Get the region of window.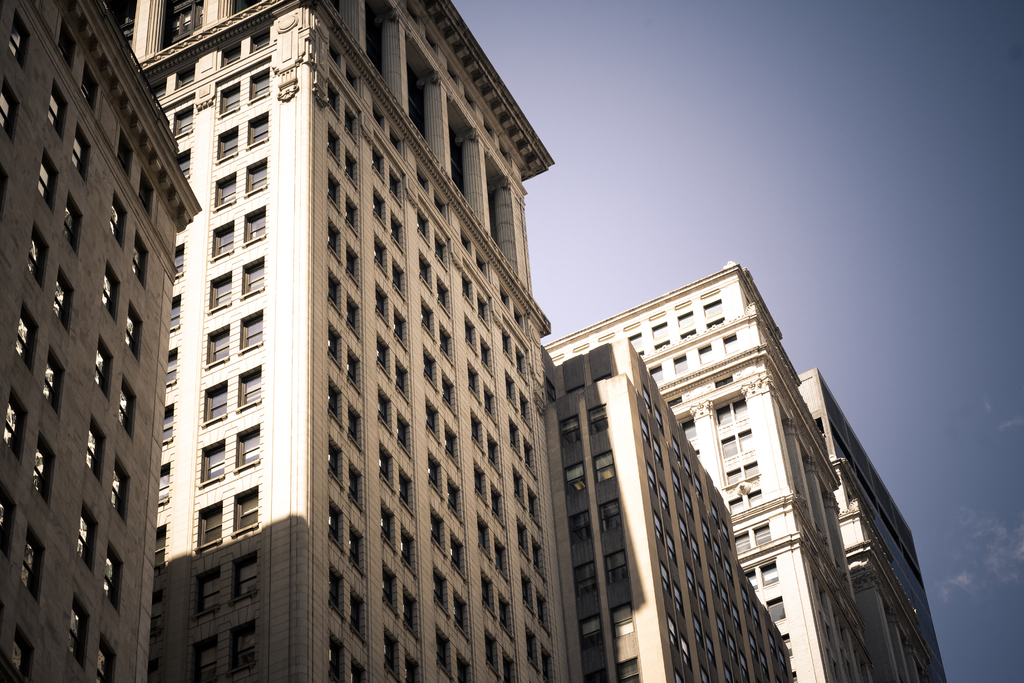
82/409/112/488.
